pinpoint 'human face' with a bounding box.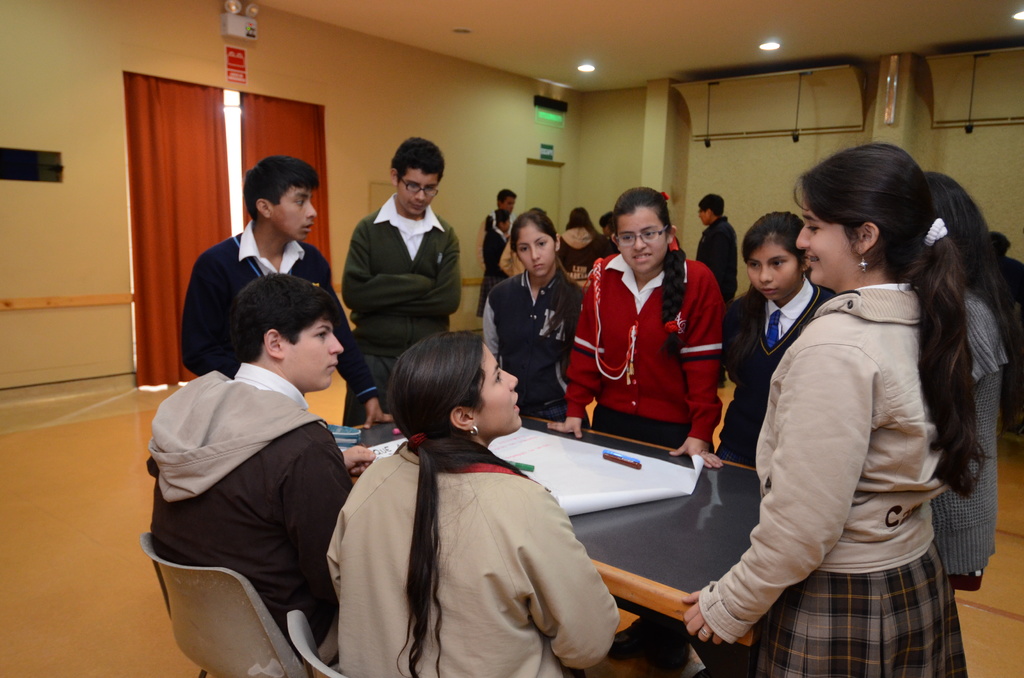
<box>795,204,859,285</box>.
